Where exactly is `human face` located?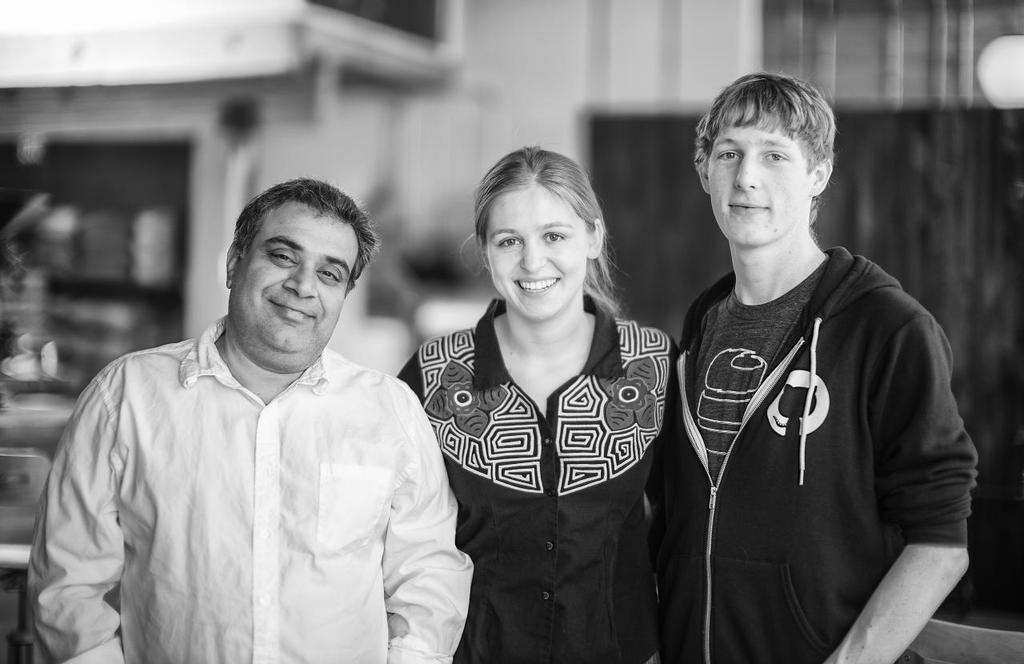
Its bounding box is region(246, 198, 360, 369).
